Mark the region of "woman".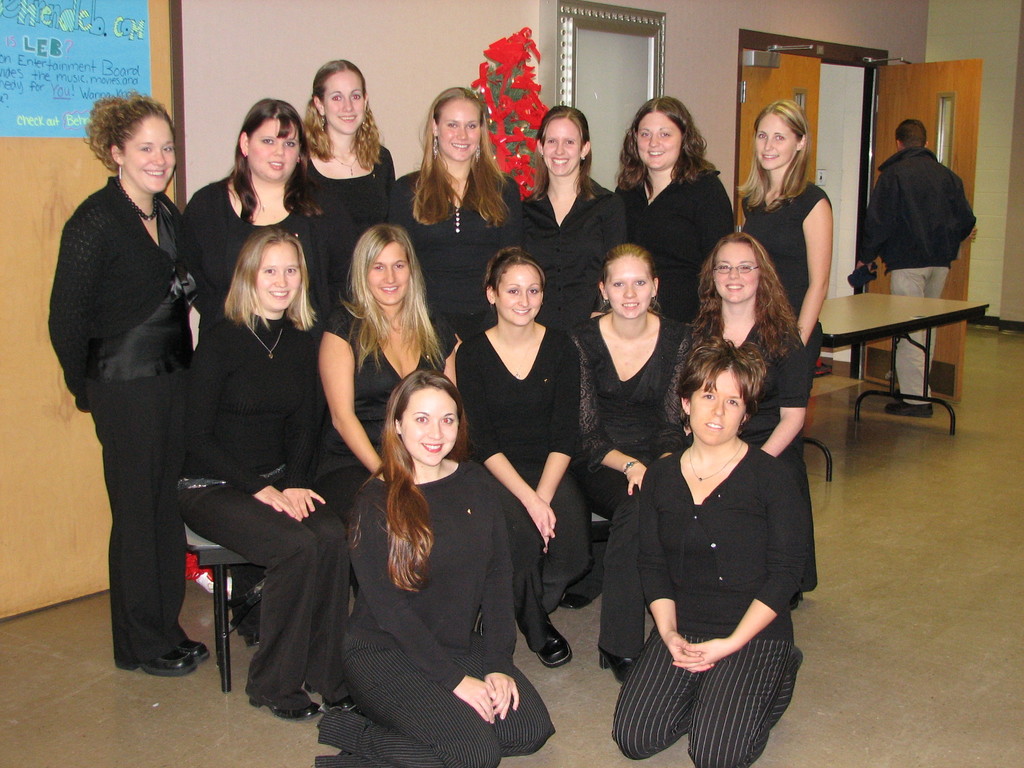
Region: x1=181, y1=100, x2=330, y2=653.
